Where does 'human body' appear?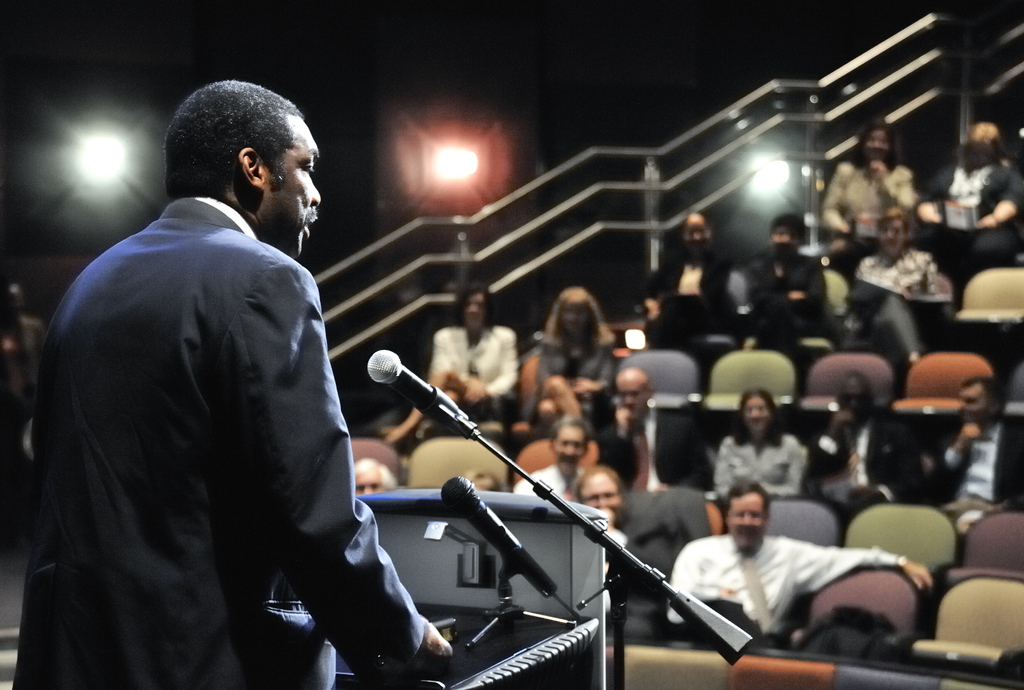
Appears at {"left": 385, "top": 284, "right": 520, "bottom": 447}.
